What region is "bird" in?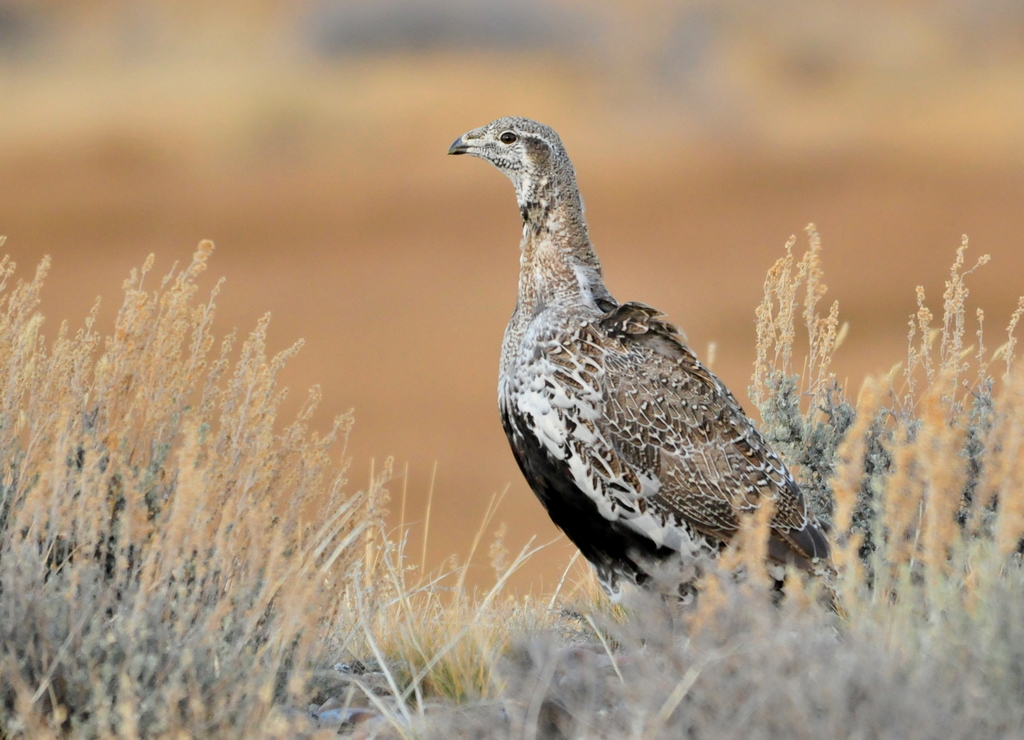
429:111:820:612.
